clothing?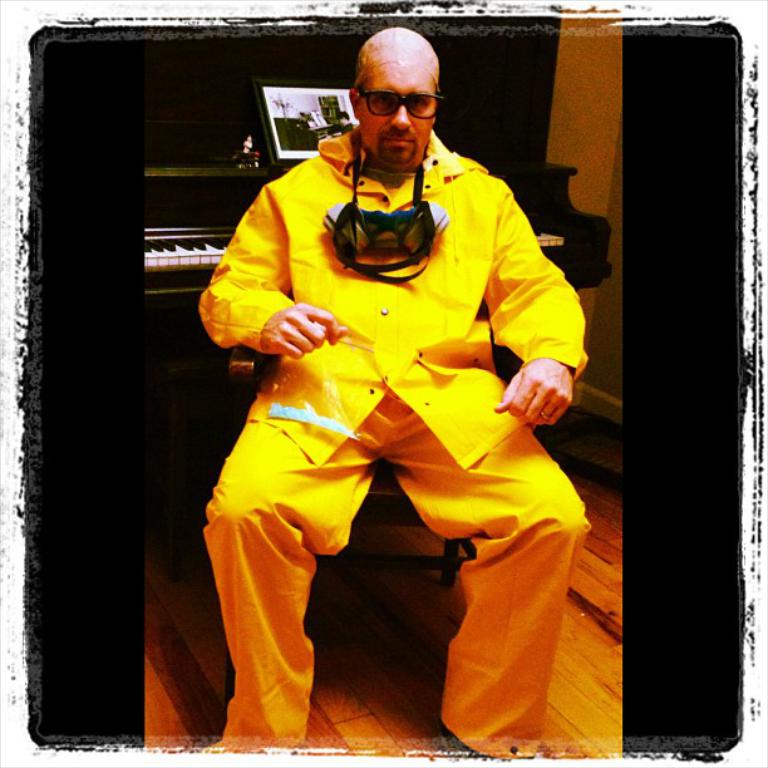
region(198, 127, 590, 763)
